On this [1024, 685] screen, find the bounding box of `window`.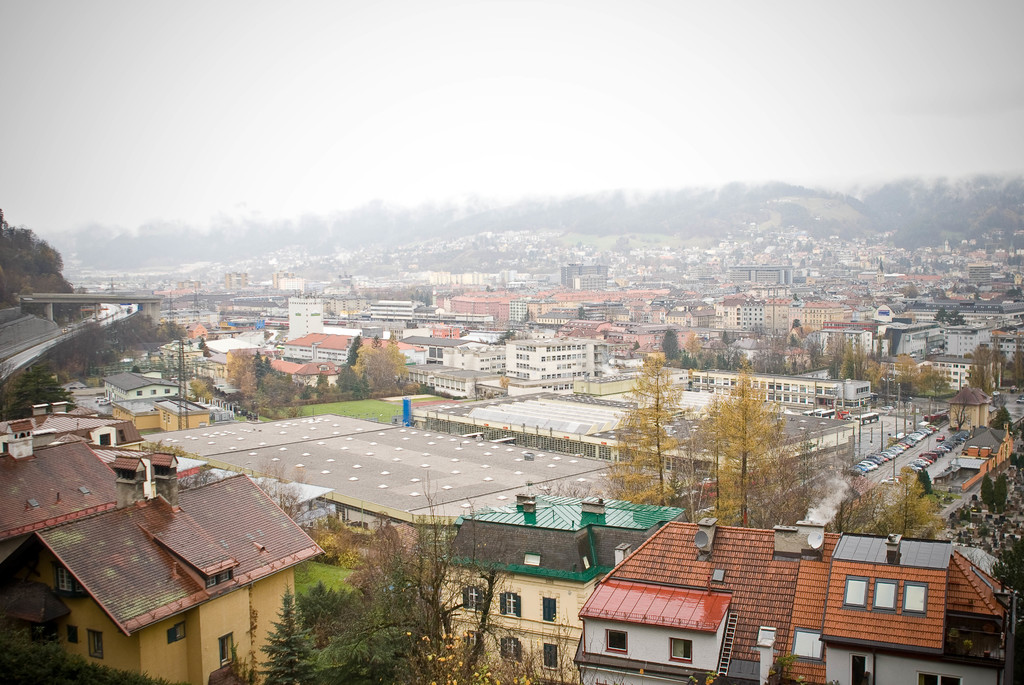
Bounding box: 609:629:627:657.
